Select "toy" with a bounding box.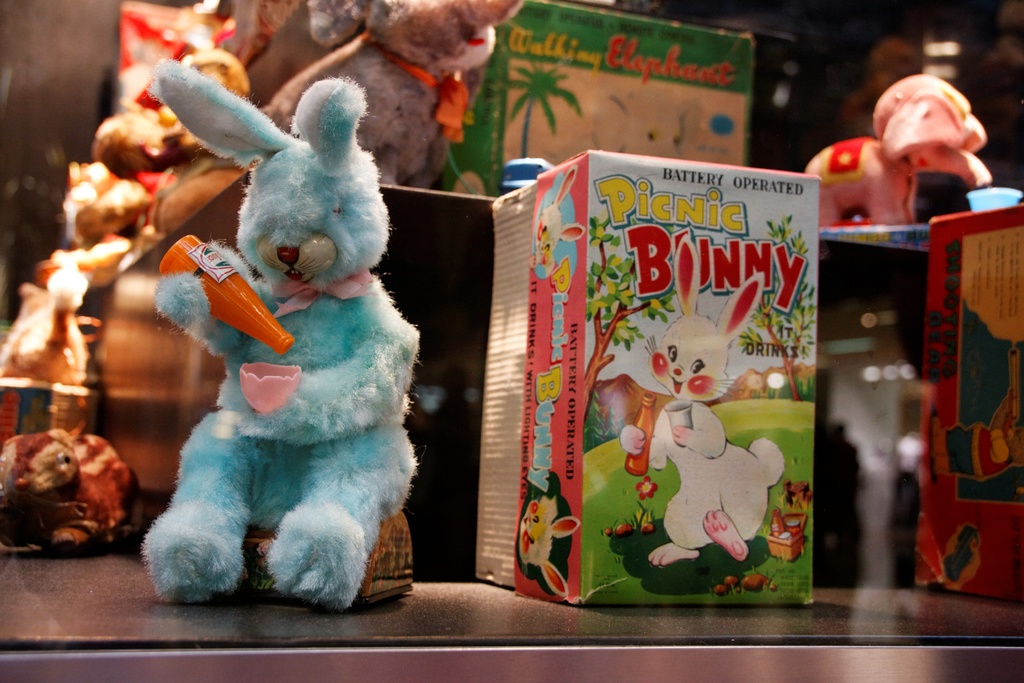
[x1=264, y1=0, x2=522, y2=188].
